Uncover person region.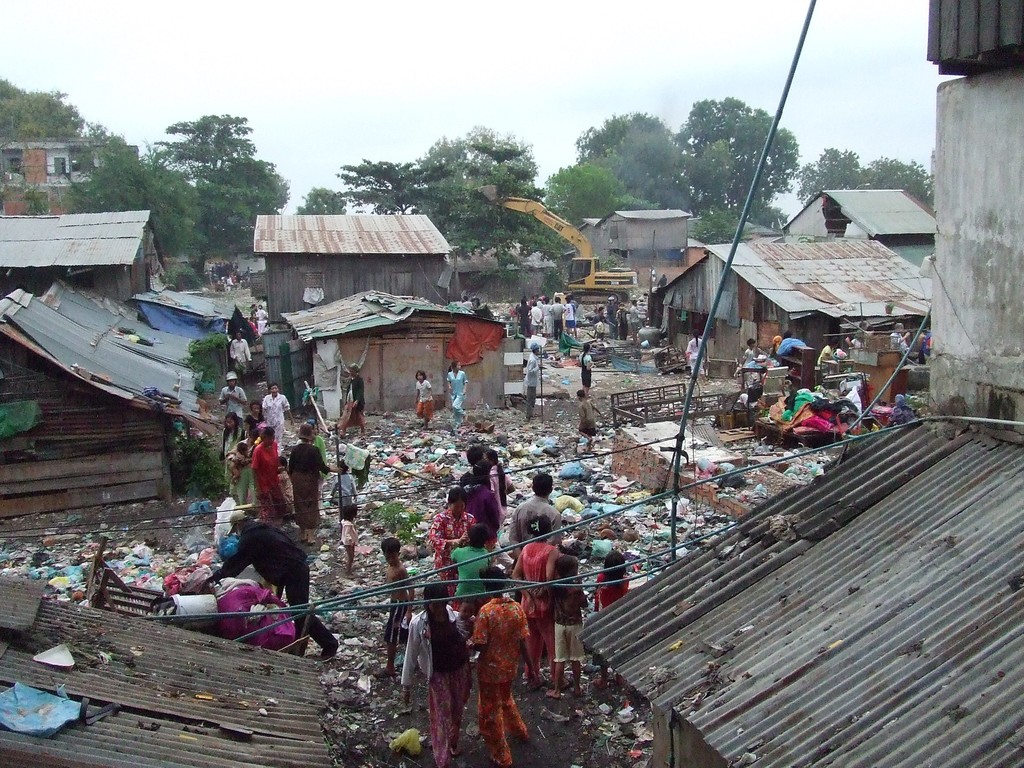
Uncovered: <region>401, 585, 460, 739</region>.
